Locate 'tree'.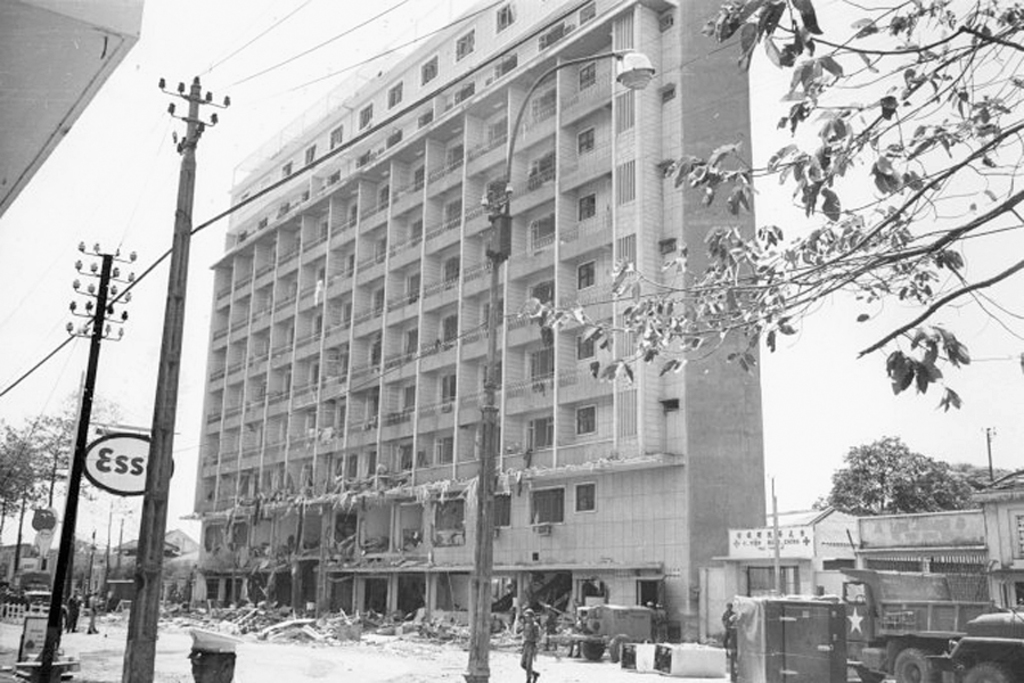
Bounding box: 516/0/1023/413.
